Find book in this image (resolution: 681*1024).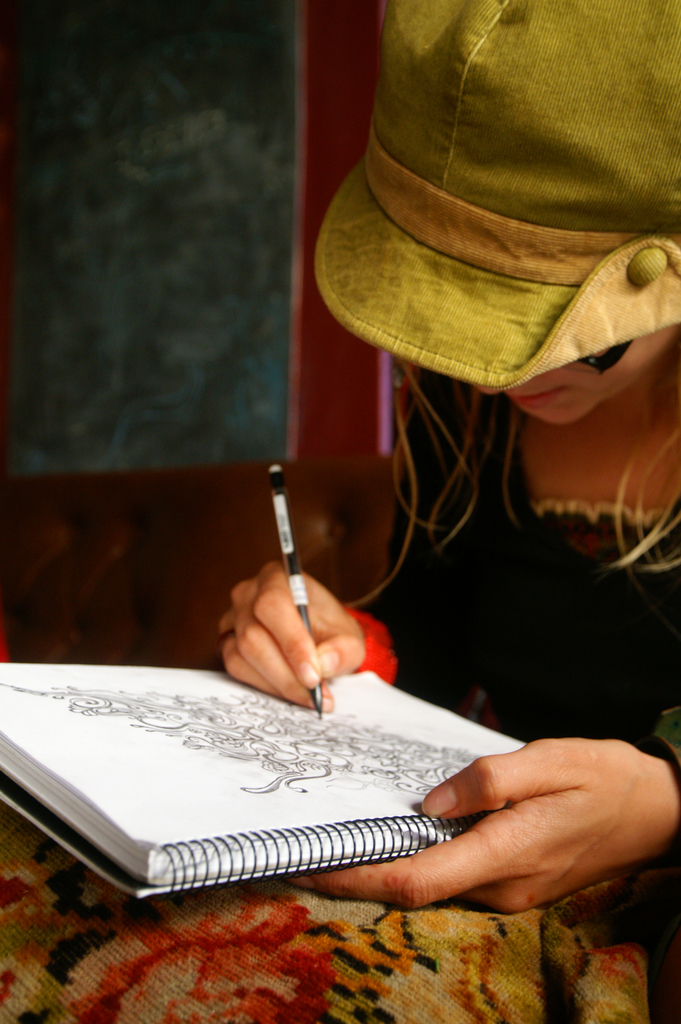
l=0, t=664, r=530, b=903.
